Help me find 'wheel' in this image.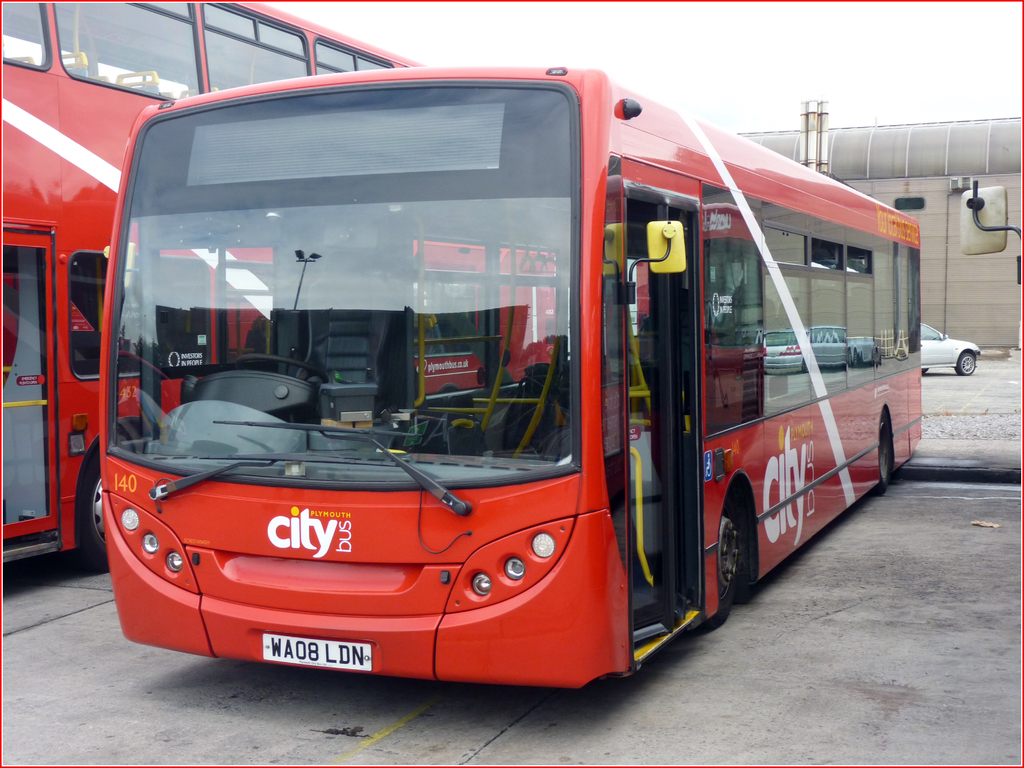
Found it: box=[695, 511, 748, 627].
